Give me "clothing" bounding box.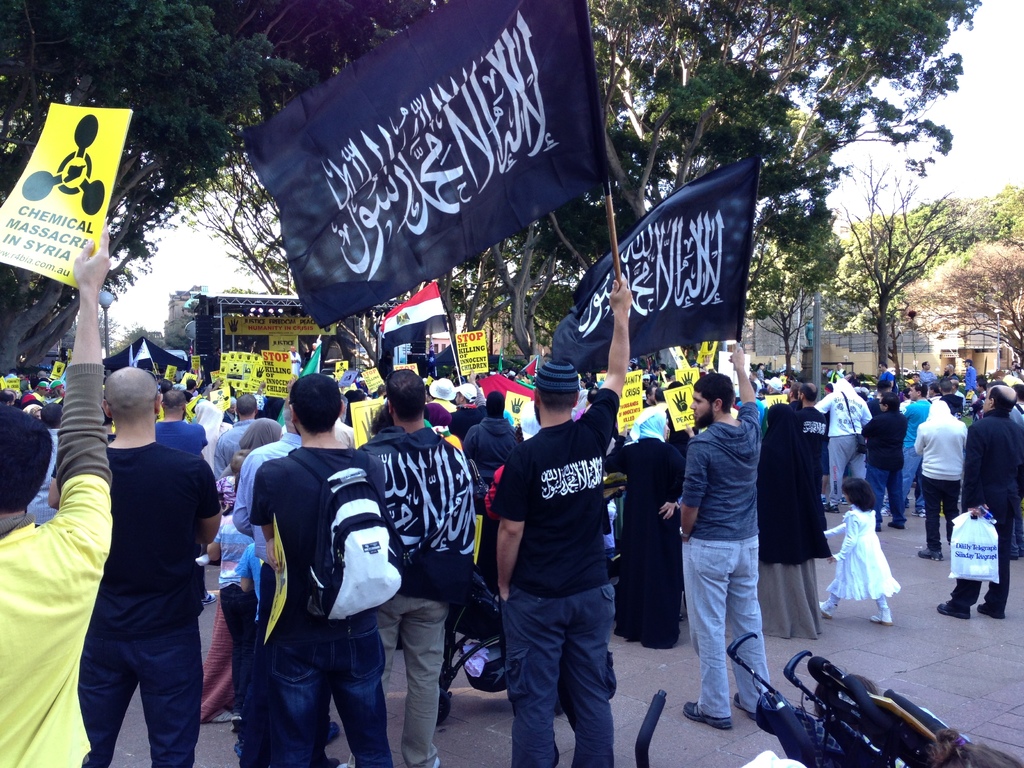
(left=858, top=412, right=913, bottom=527).
